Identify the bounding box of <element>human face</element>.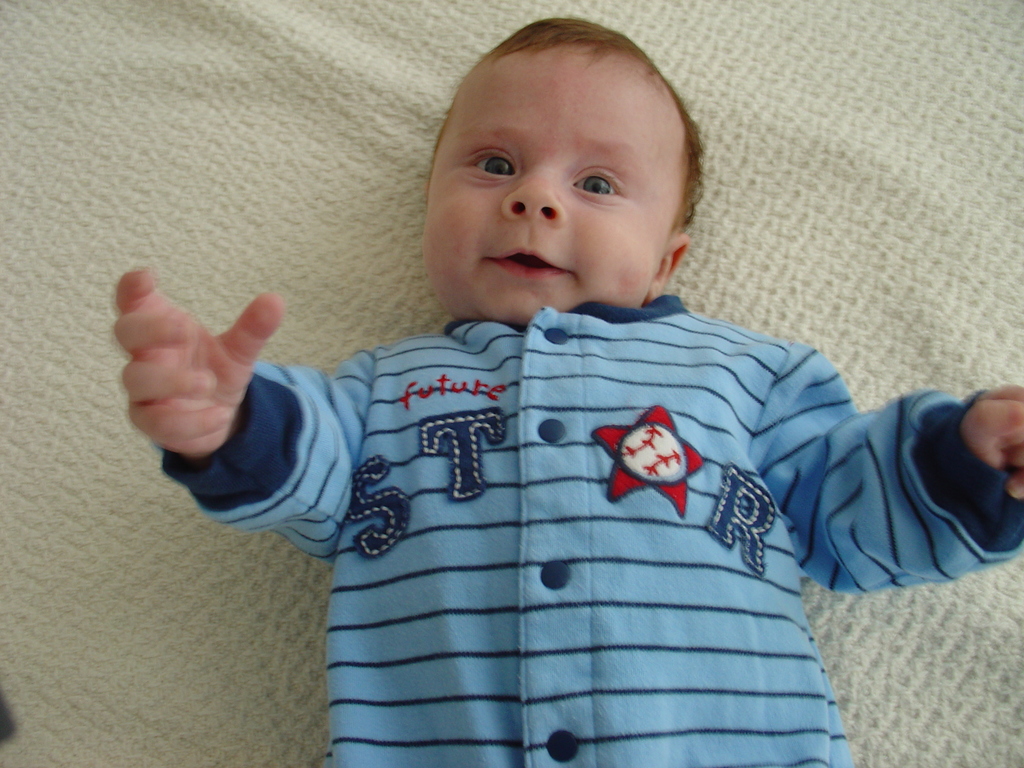
424 45 687 326.
